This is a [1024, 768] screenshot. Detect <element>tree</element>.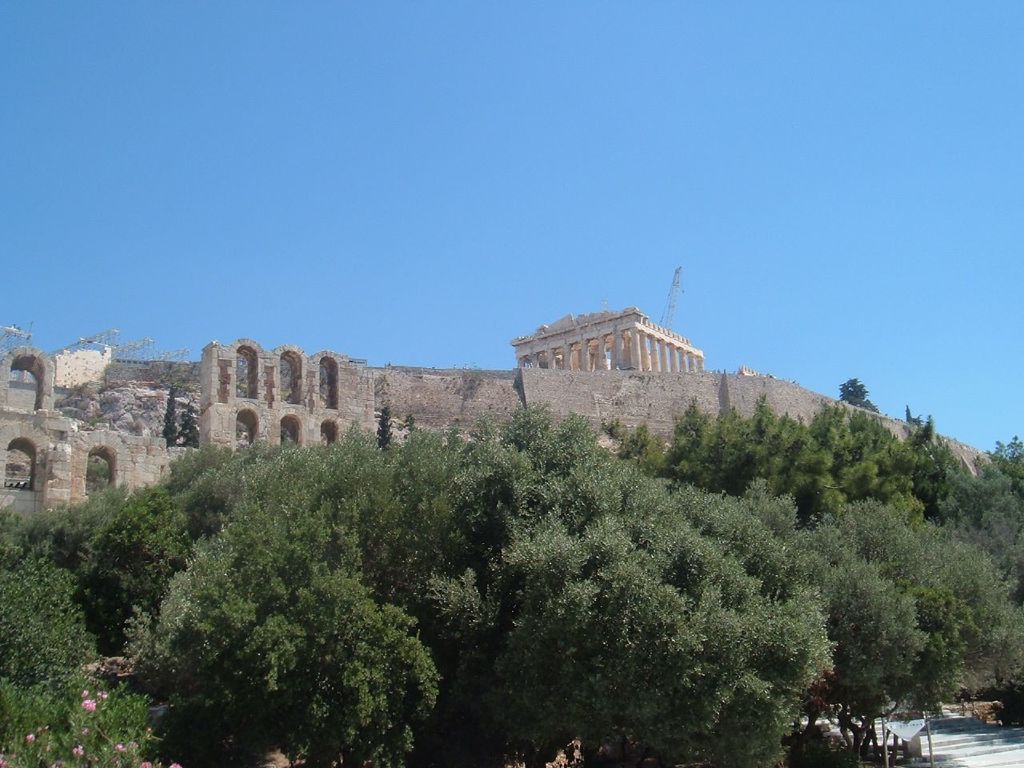
region(803, 460, 985, 726).
